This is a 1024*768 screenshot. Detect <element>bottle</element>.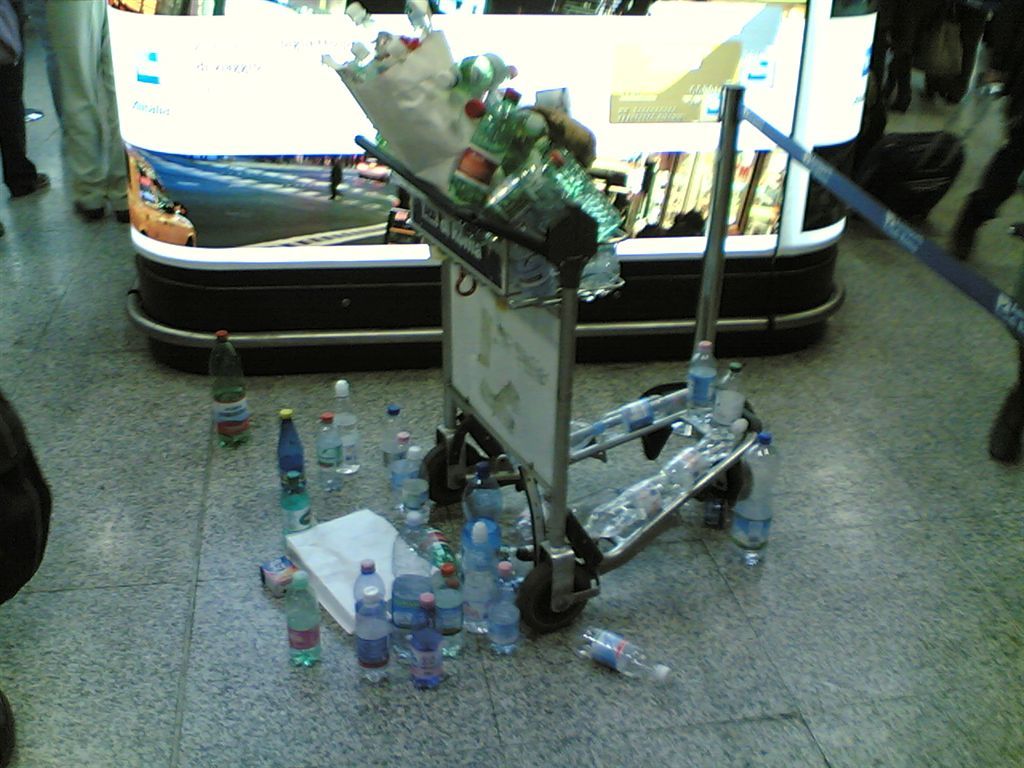
l=278, t=406, r=304, b=492.
